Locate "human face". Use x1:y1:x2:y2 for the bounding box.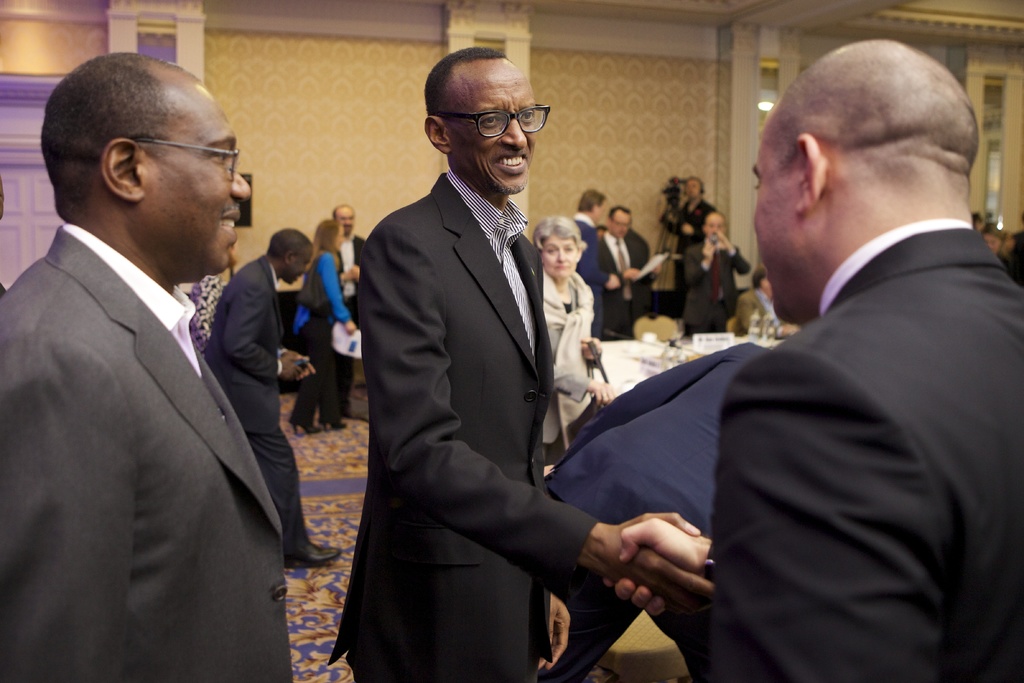
450:73:539:187.
